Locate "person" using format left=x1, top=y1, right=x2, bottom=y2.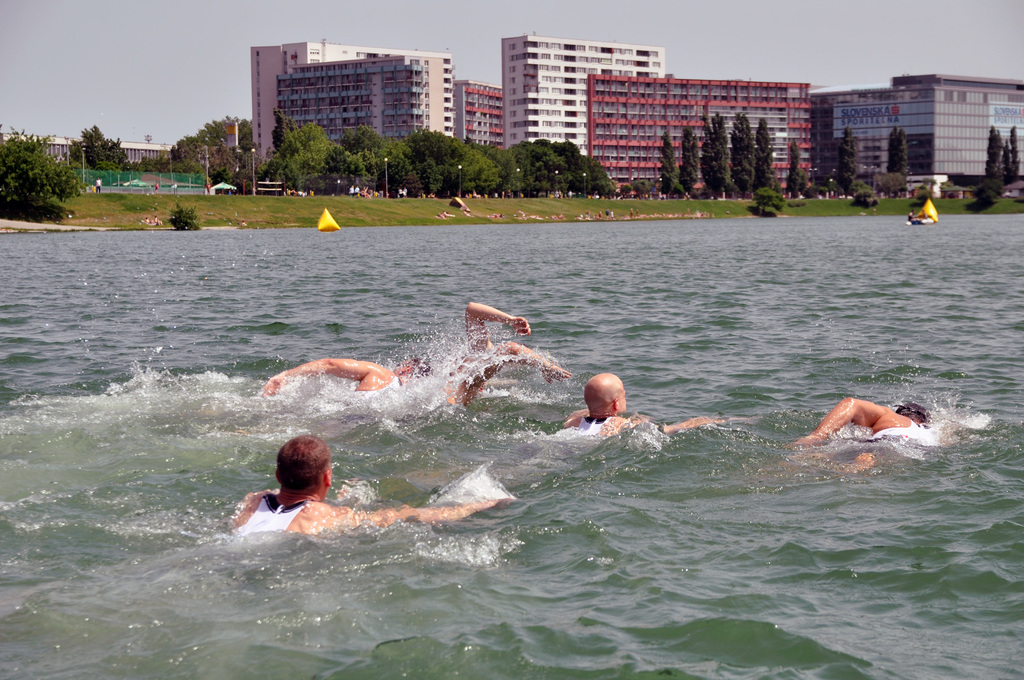
left=470, top=301, right=536, bottom=368.
